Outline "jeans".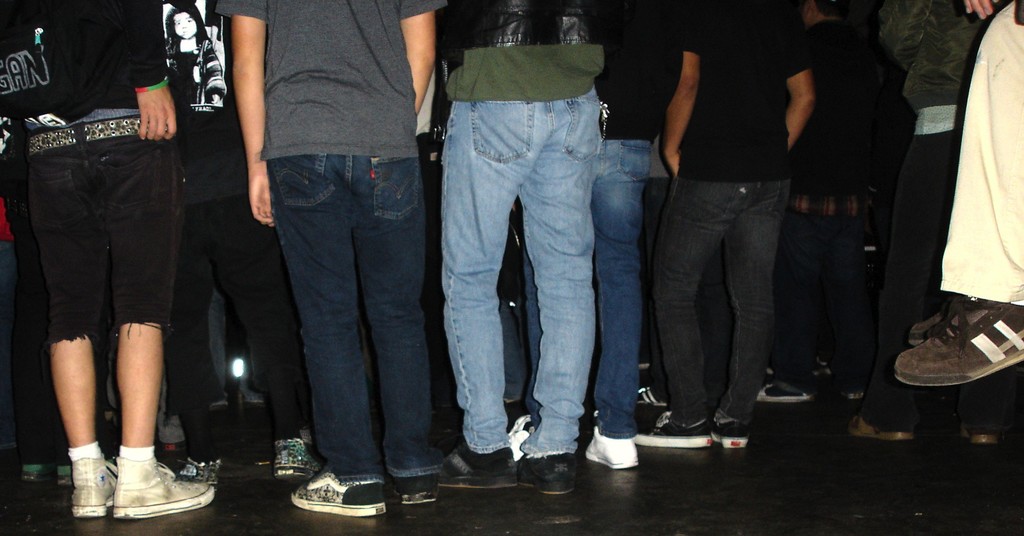
Outline: select_region(650, 182, 790, 426).
